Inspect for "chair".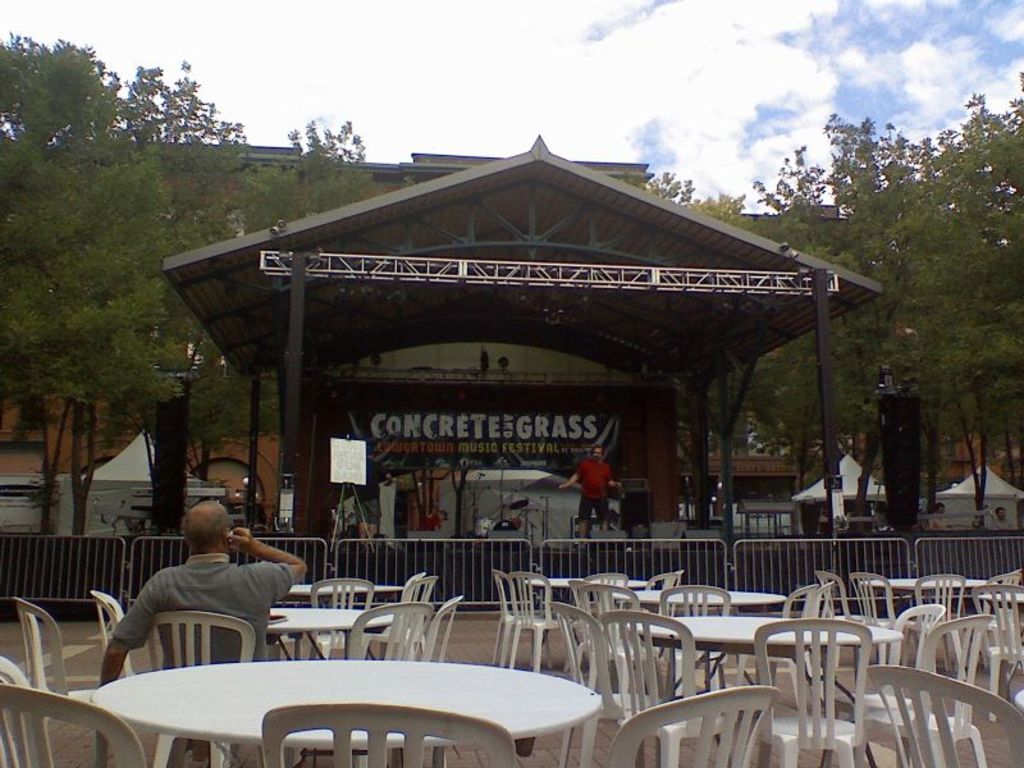
Inspection: bbox(867, 612, 997, 767).
